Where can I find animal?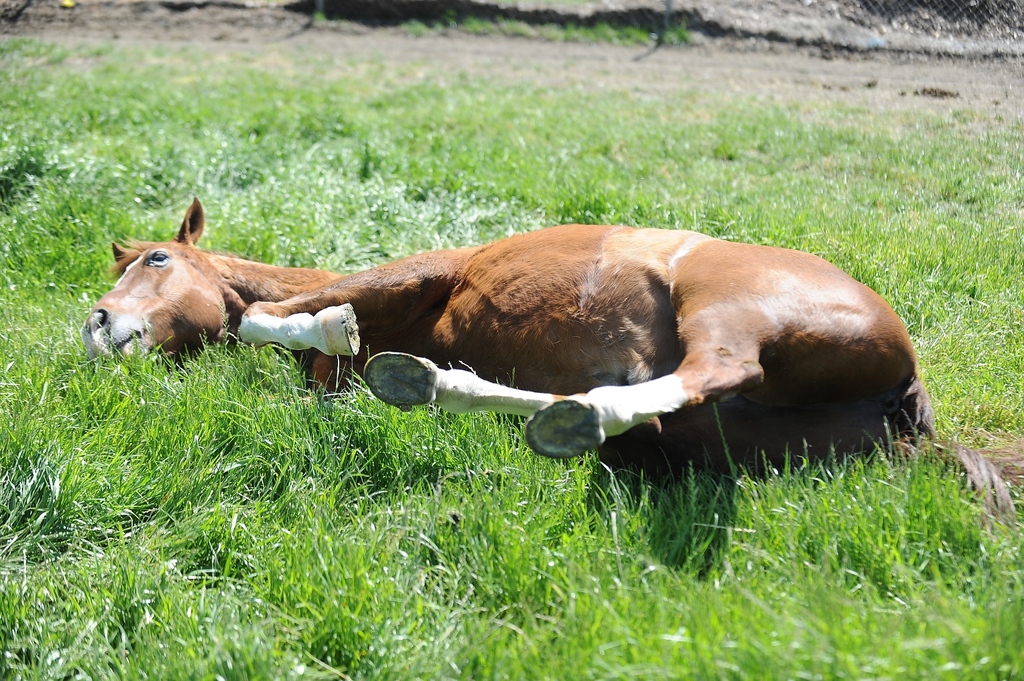
You can find it at BBox(83, 204, 1020, 534).
